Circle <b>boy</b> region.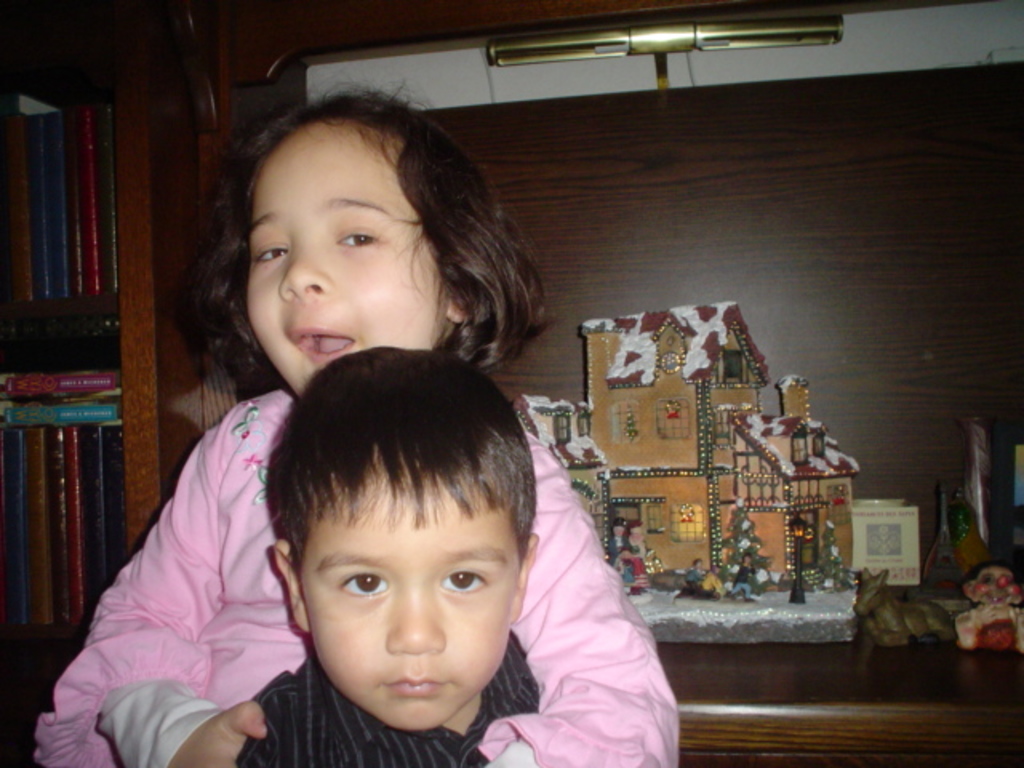
Region: crop(237, 344, 539, 766).
